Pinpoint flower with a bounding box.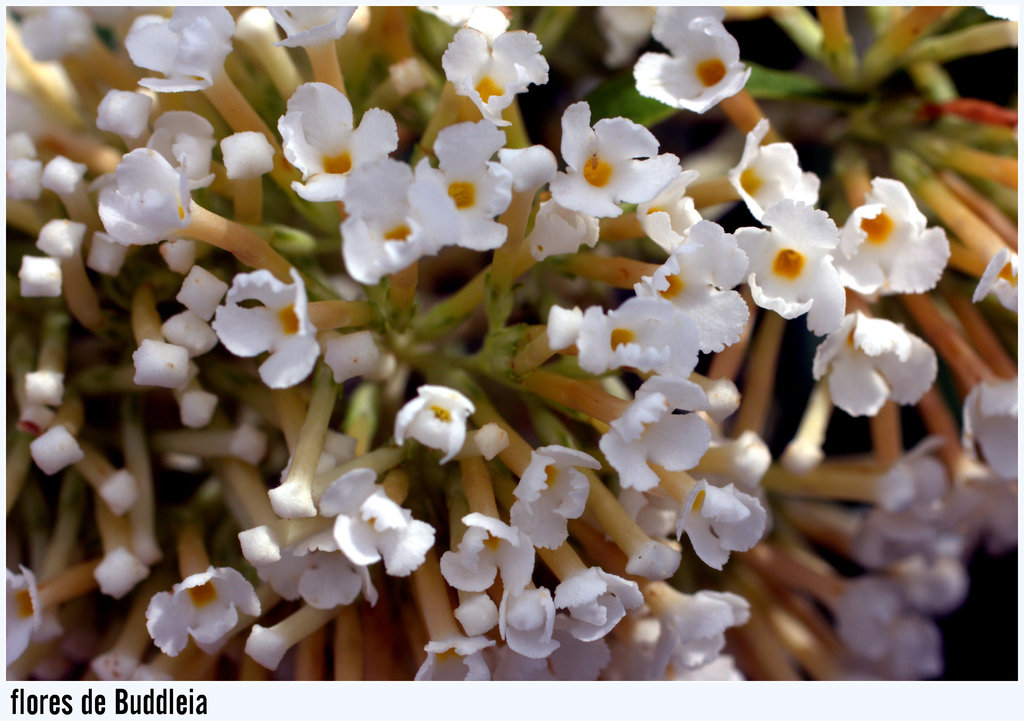
select_region(968, 245, 1023, 313).
